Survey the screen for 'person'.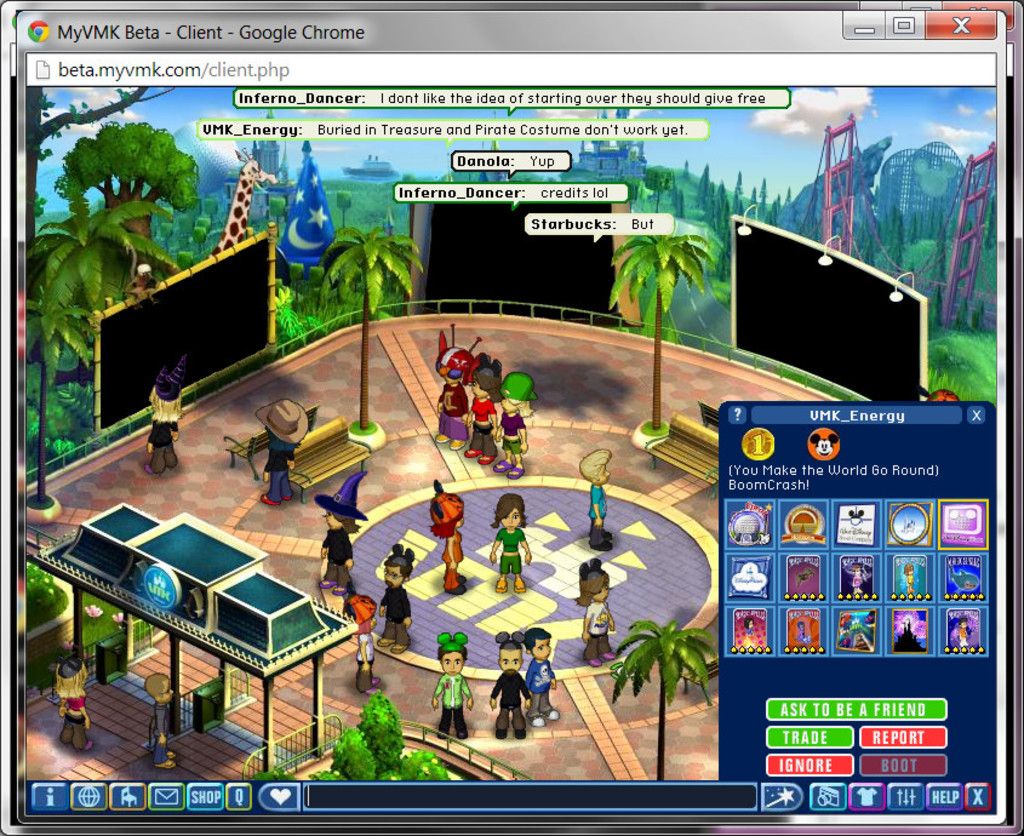
Survey found: <bbox>490, 488, 532, 590</bbox>.
